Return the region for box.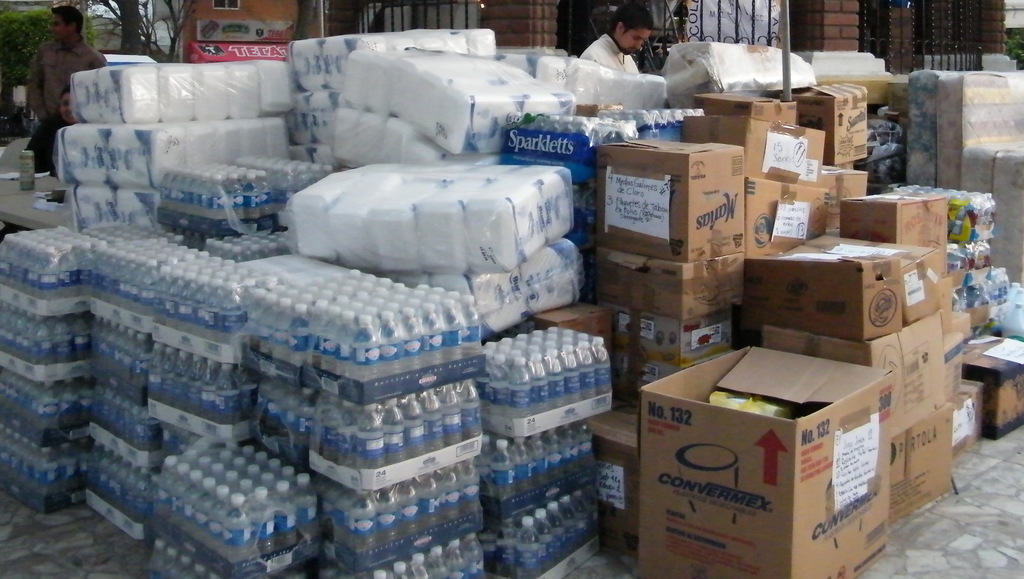
764 308 952 518.
